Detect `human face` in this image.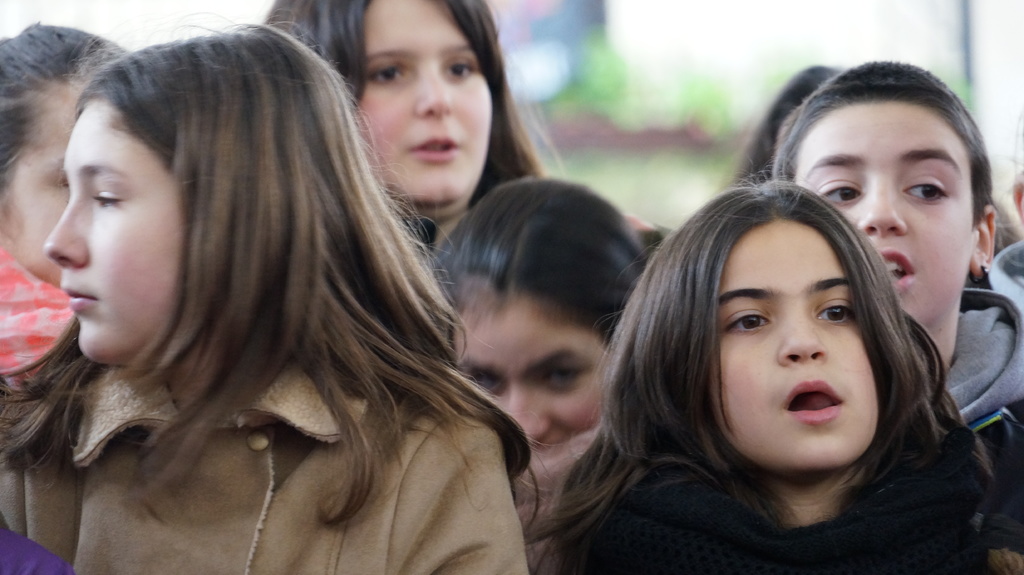
Detection: bbox=[349, 0, 491, 207].
